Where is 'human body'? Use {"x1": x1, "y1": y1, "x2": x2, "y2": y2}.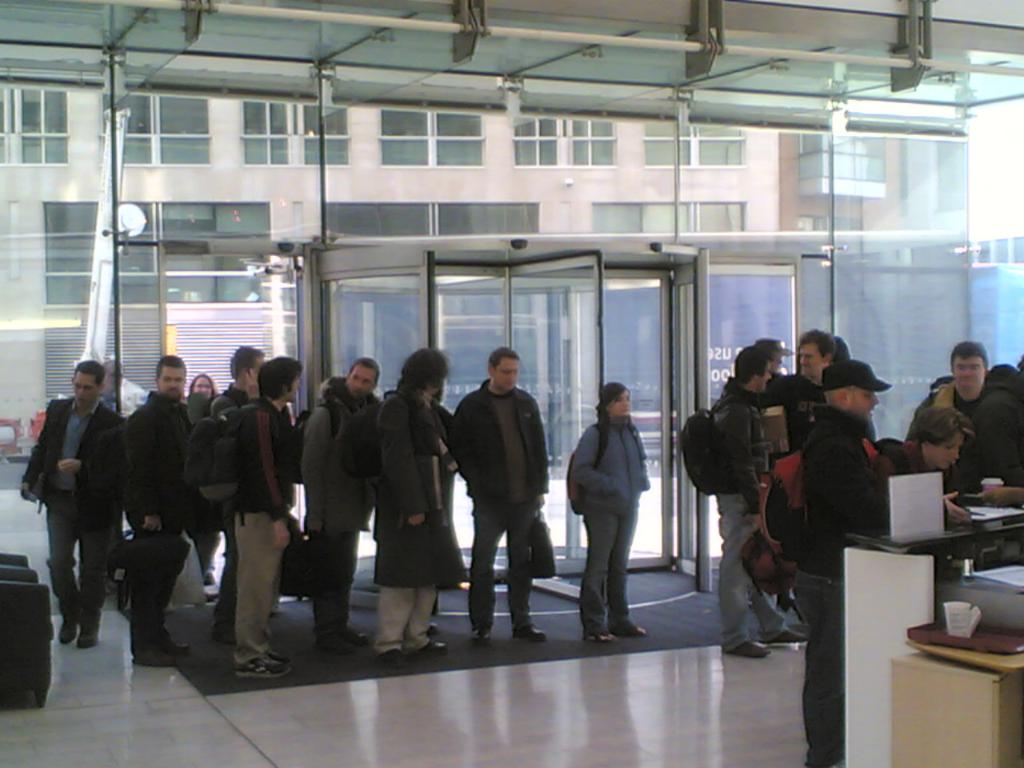
{"x1": 564, "y1": 367, "x2": 657, "y2": 643}.
